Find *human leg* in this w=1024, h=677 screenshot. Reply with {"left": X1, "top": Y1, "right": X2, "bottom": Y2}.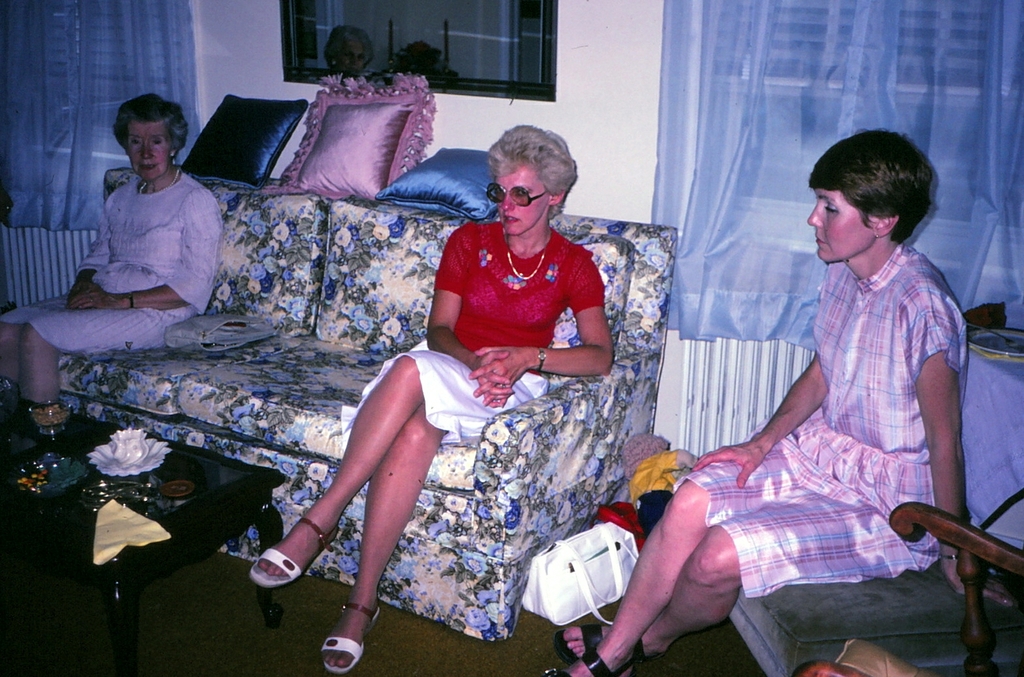
{"left": 557, "top": 519, "right": 723, "bottom": 660}.
